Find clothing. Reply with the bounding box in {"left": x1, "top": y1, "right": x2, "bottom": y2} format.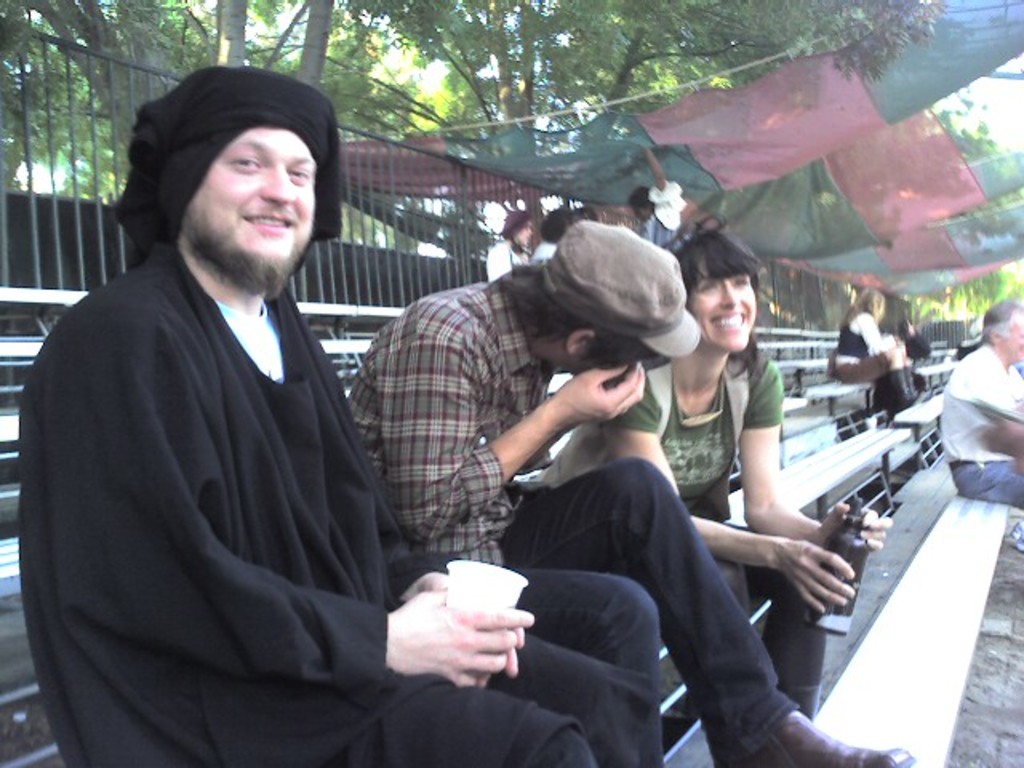
{"left": 939, "top": 344, "right": 1022, "bottom": 514}.
